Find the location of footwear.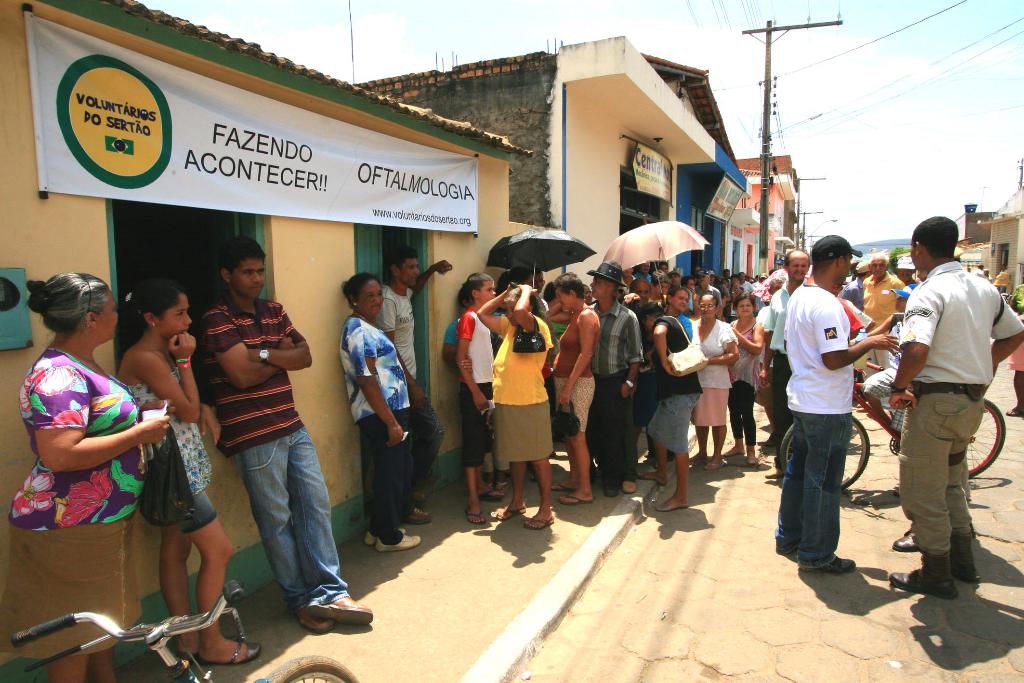
Location: l=1013, t=404, r=1023, b=418.
